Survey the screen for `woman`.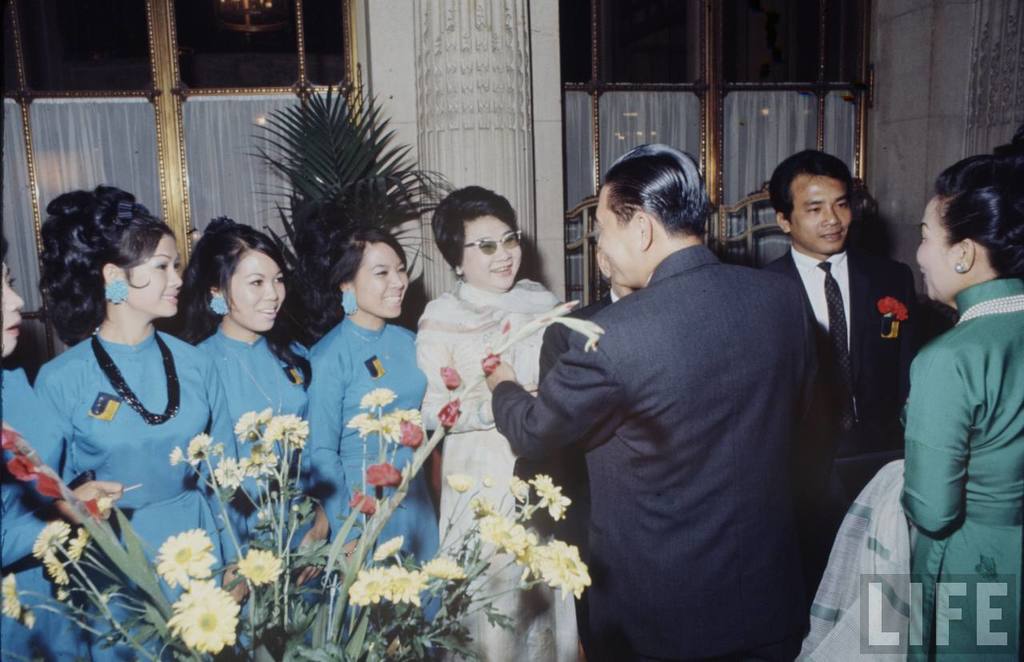
Survey found: <bbox>150, 207, 311, 661</bbox>.
